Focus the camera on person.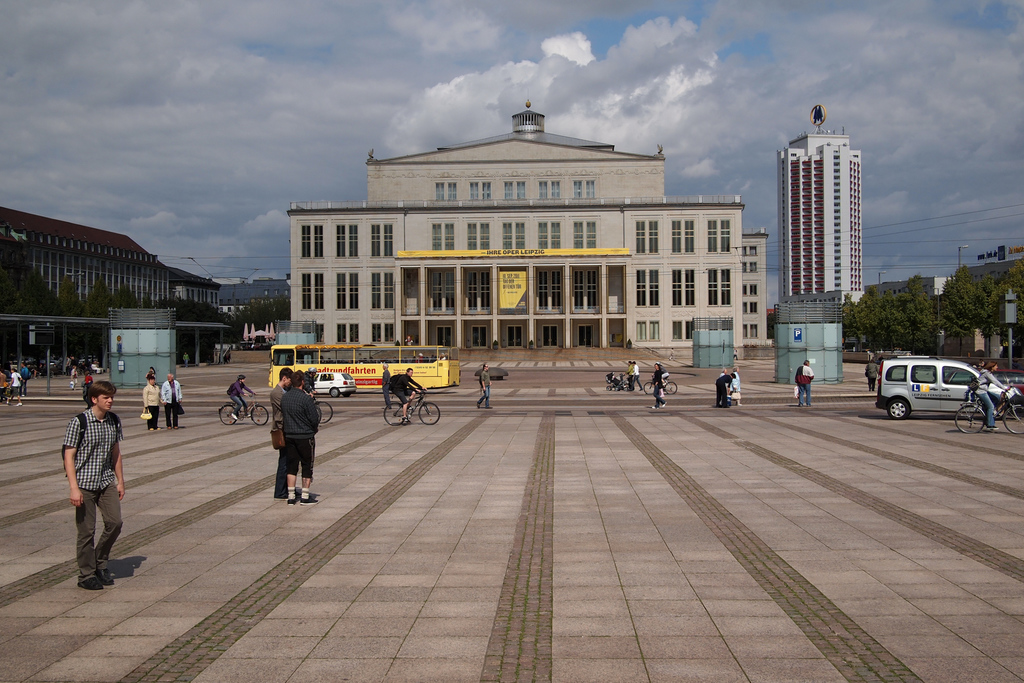
Focus region: left=632, top=363, right=644, bottom=393.
